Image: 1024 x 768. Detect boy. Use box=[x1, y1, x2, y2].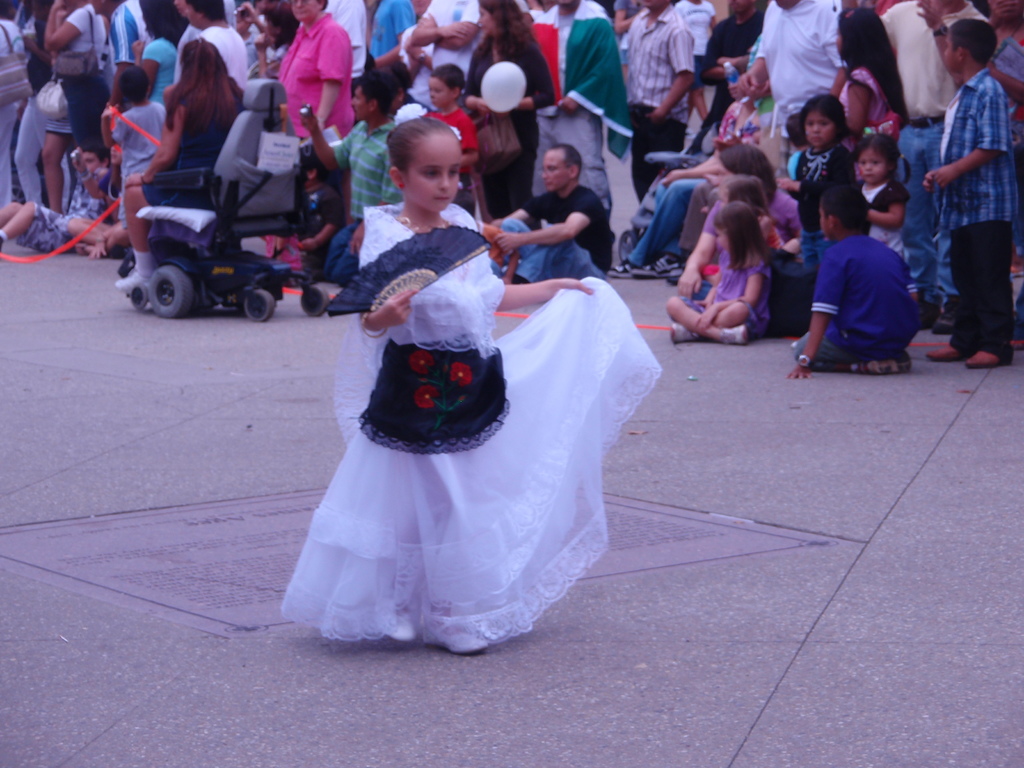
box=[420, 64, 479, 202].
